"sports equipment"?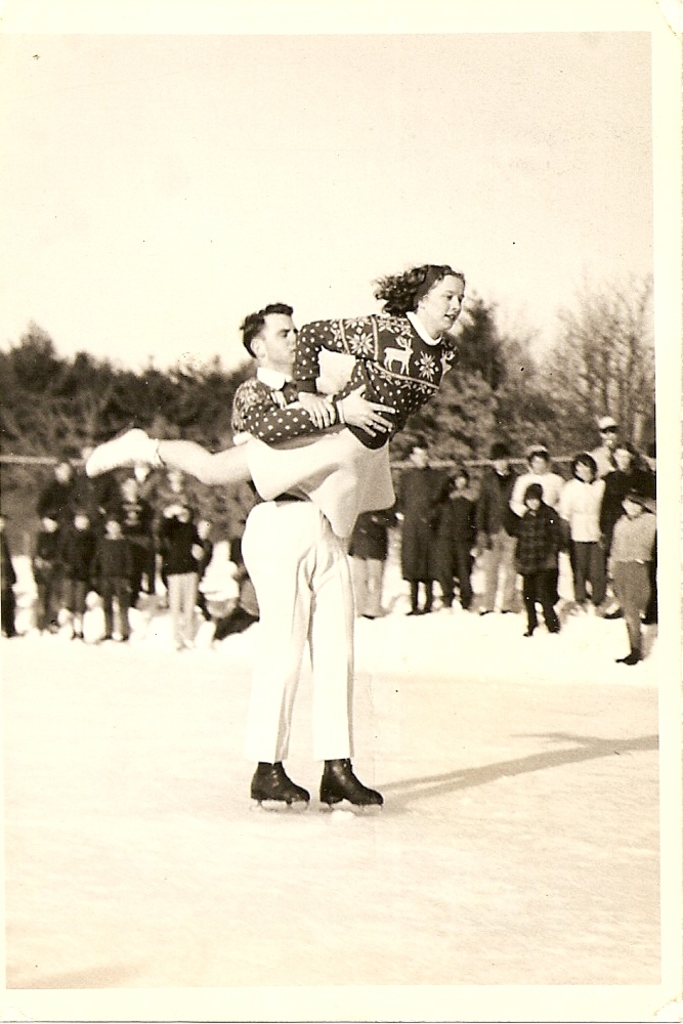
l=246, t=759, r=310, b=811
